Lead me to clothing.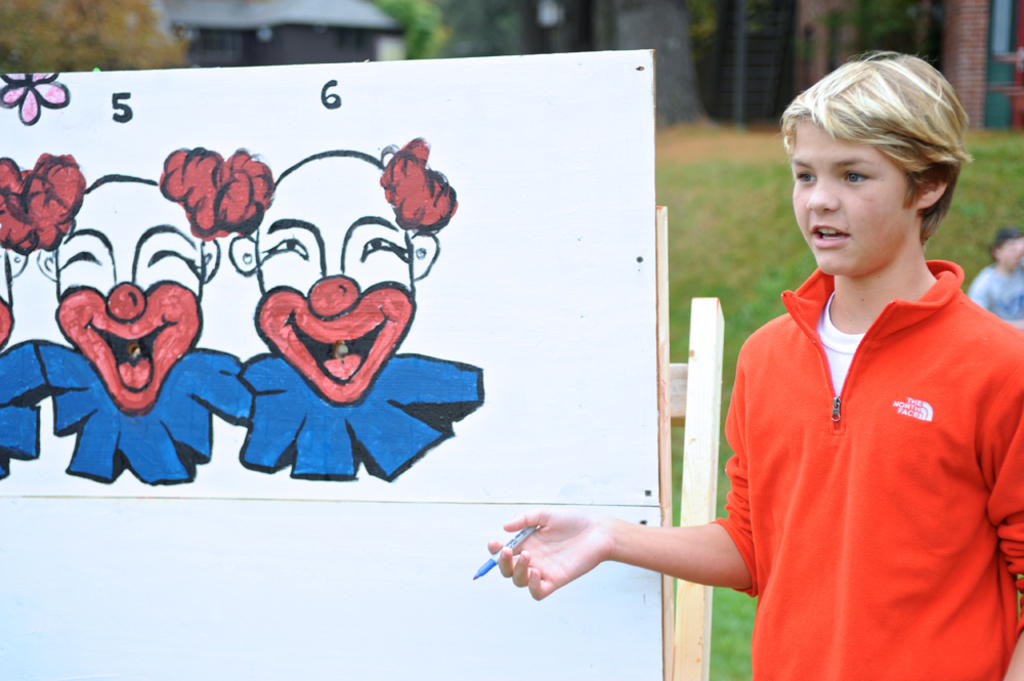
Lead to l=968, t=270, r=1023, b=326.
